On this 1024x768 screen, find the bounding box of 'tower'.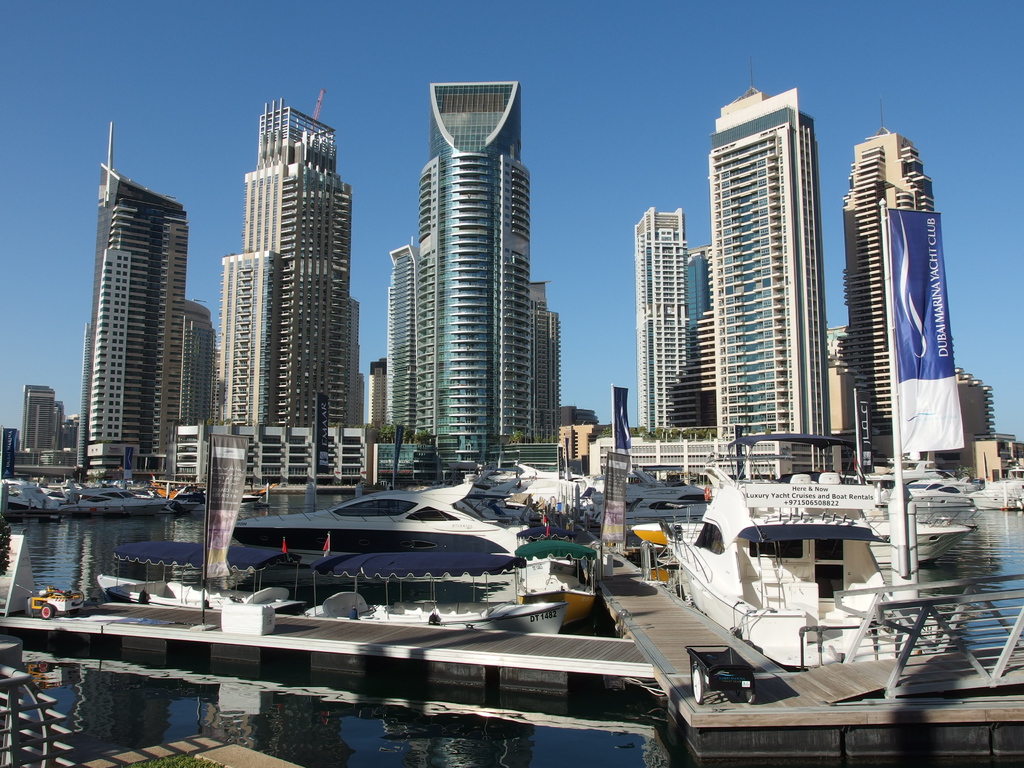
Bounding box: region(828, 124, 959, 477).
